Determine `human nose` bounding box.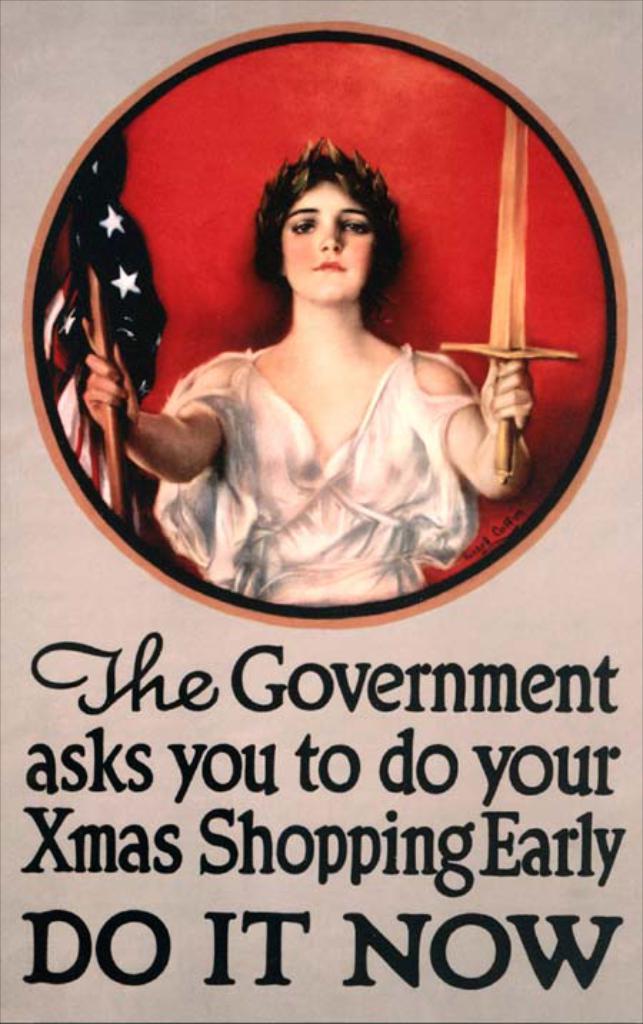
Determined: 310 224 343 256.
